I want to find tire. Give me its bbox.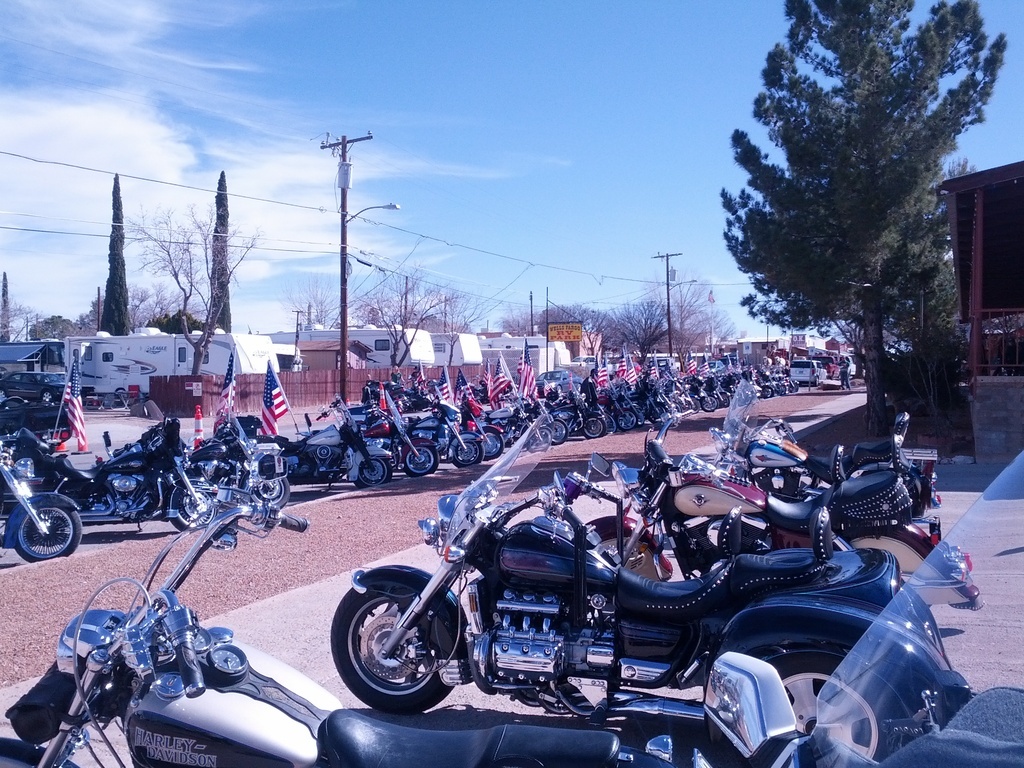
(396, 443, 433, 479).
